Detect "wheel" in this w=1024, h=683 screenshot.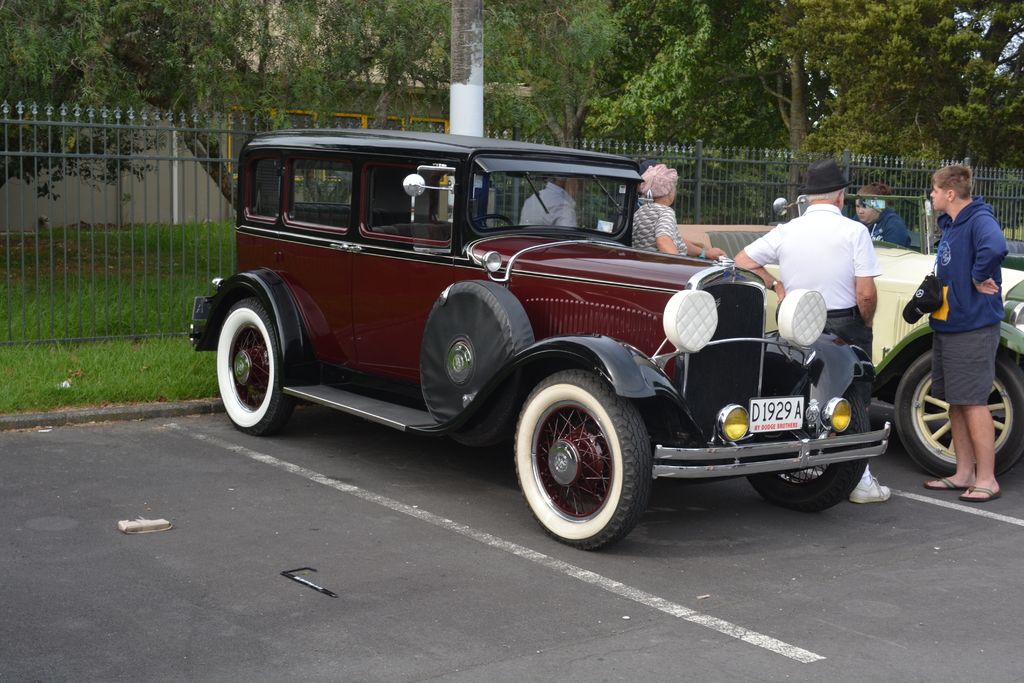
Detection: left=513, top=368, right=657, bottom=545.
